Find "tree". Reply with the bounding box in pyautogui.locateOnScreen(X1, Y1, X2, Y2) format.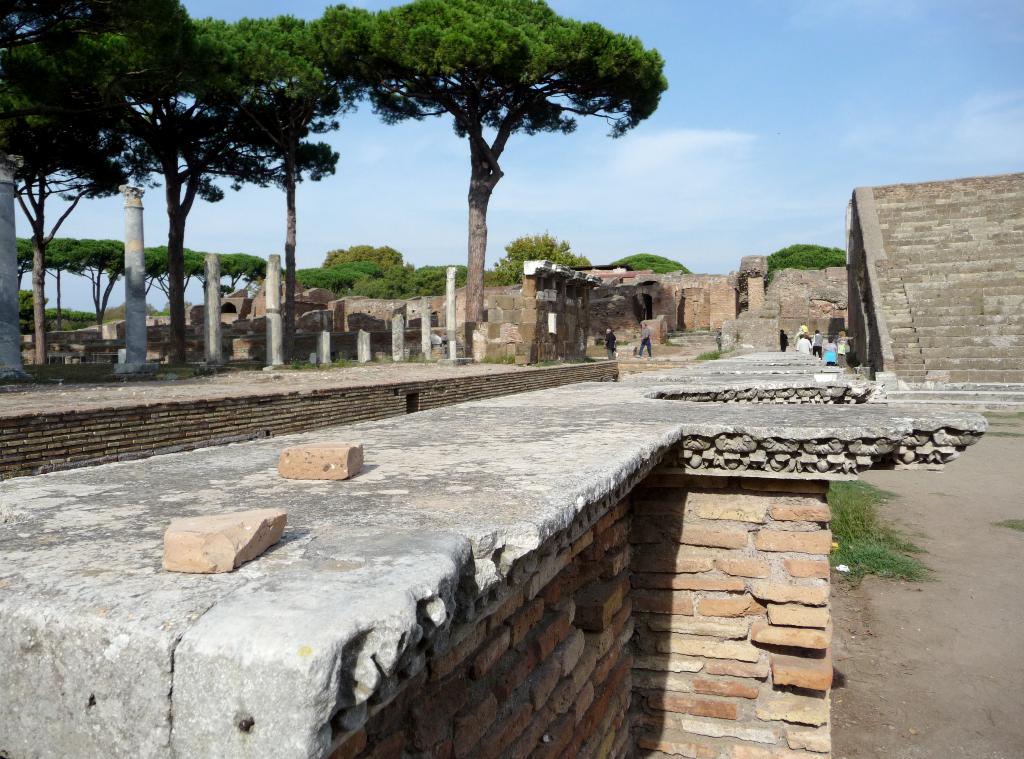
pyautogui.locateOnScreen(124, 15, 344, 369).
